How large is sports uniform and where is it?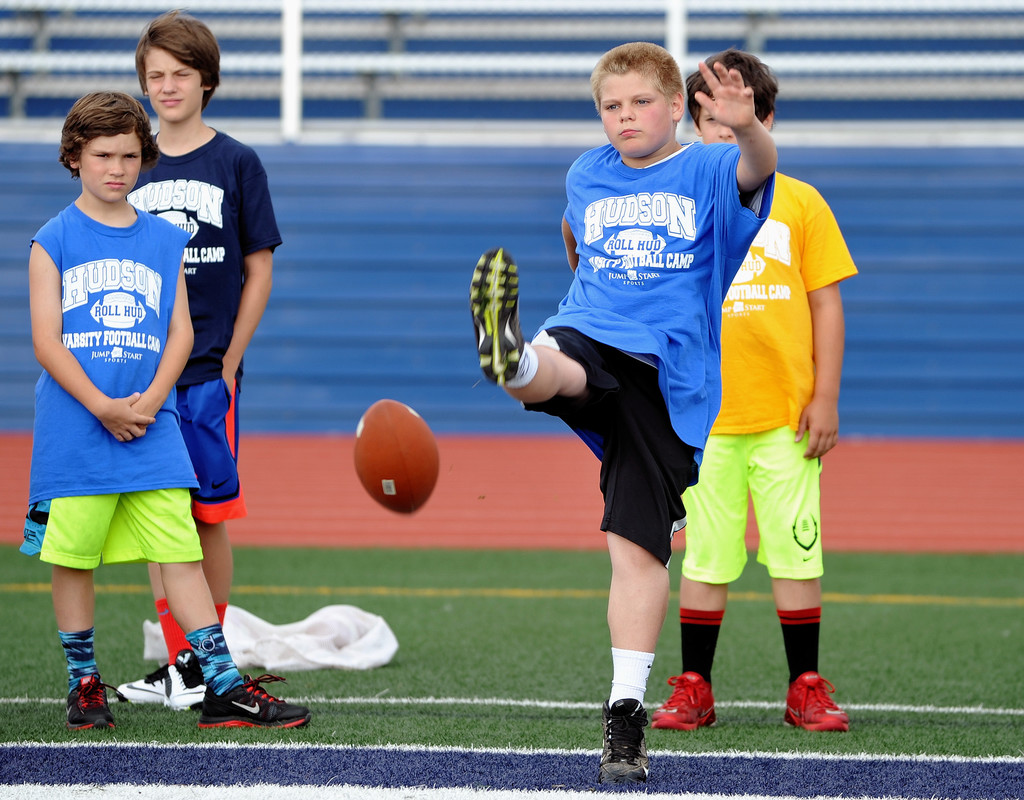
Bounding box: [470,141,773,785].
